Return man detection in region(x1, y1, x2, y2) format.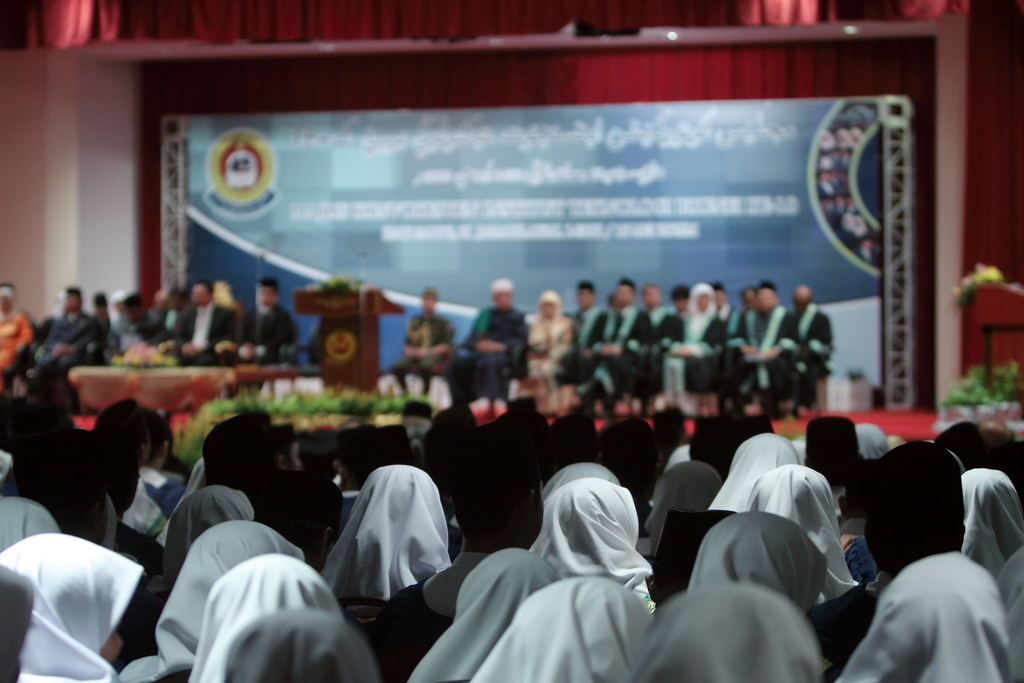
region(559, 278, 611, 341).
